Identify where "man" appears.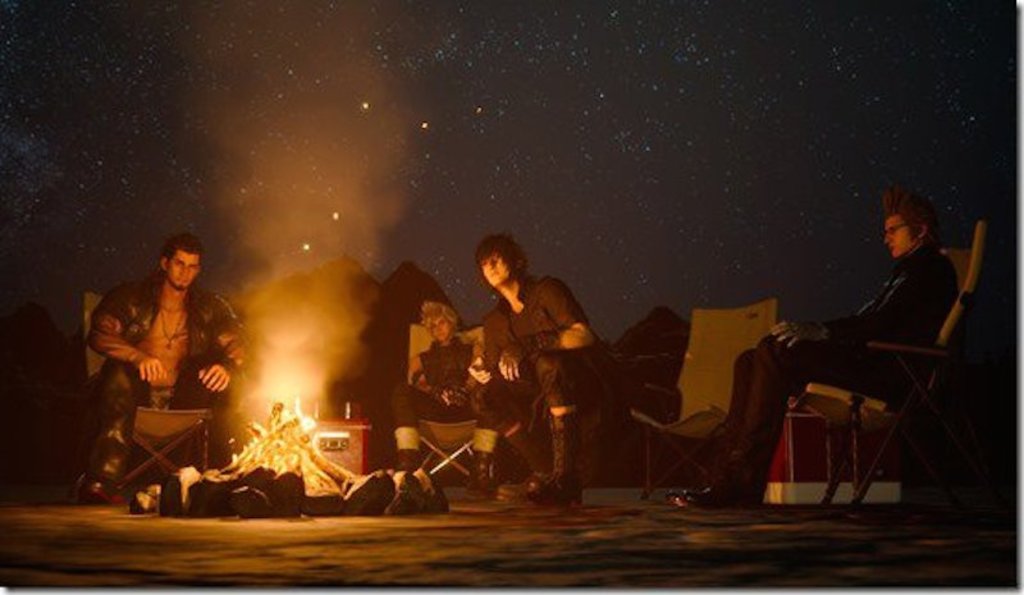
Appears at box(398, 293, 492, 494).
